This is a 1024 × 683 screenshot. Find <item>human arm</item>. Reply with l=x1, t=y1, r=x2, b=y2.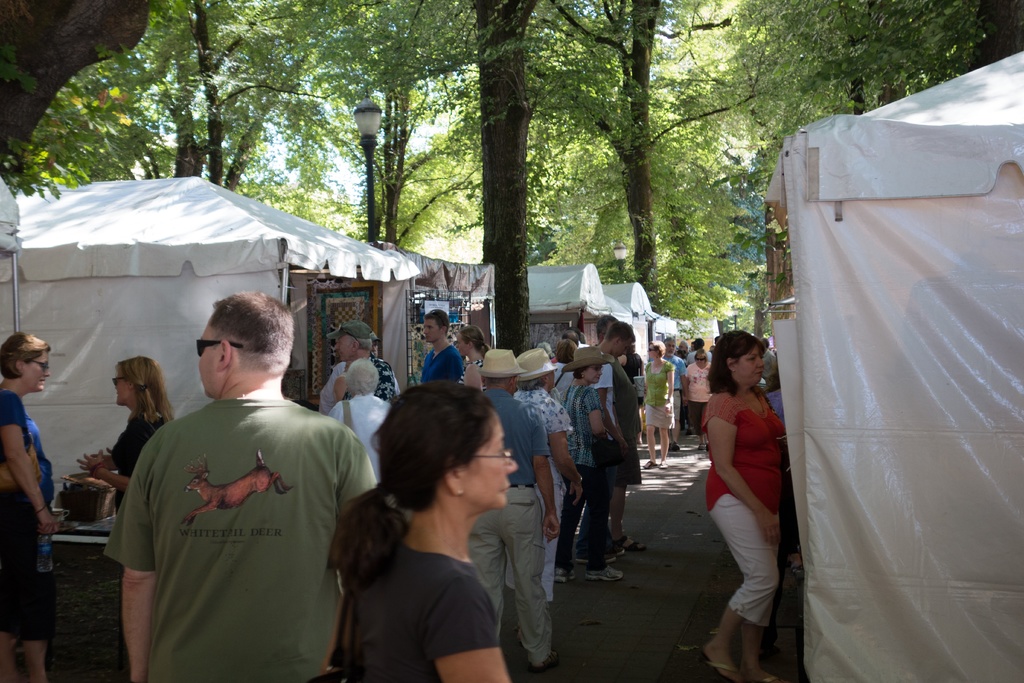
l=461, t=360, r=484, b=390.
